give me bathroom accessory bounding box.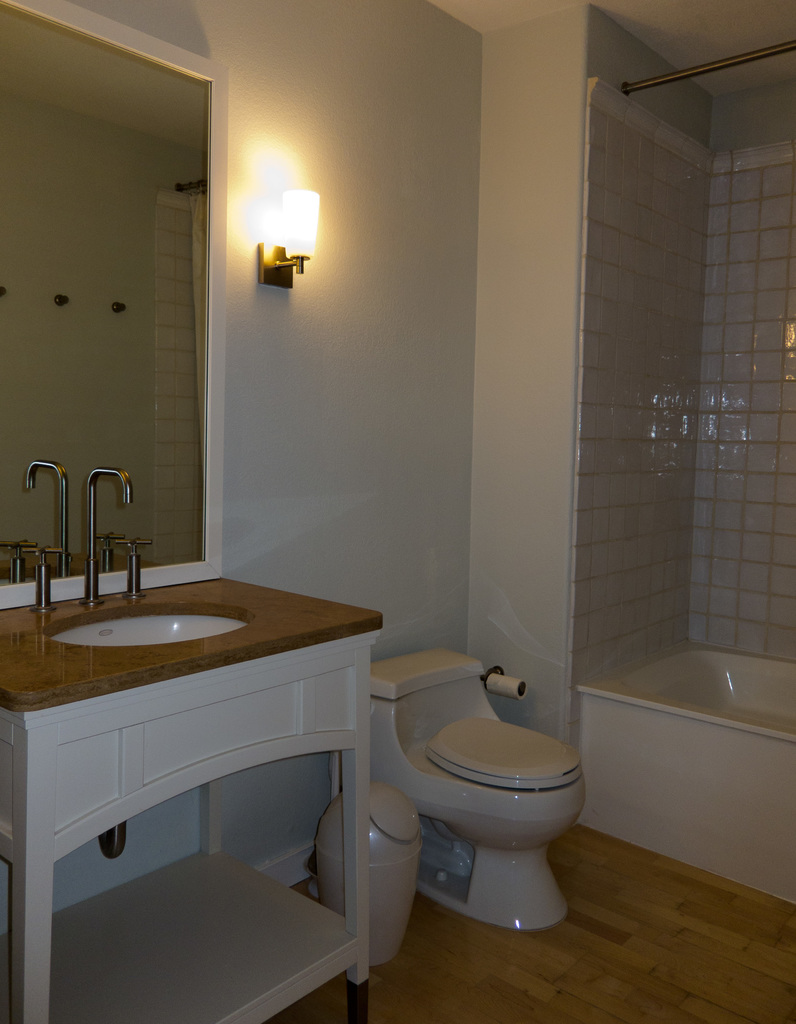
box=[29, 545, 58, 608].
